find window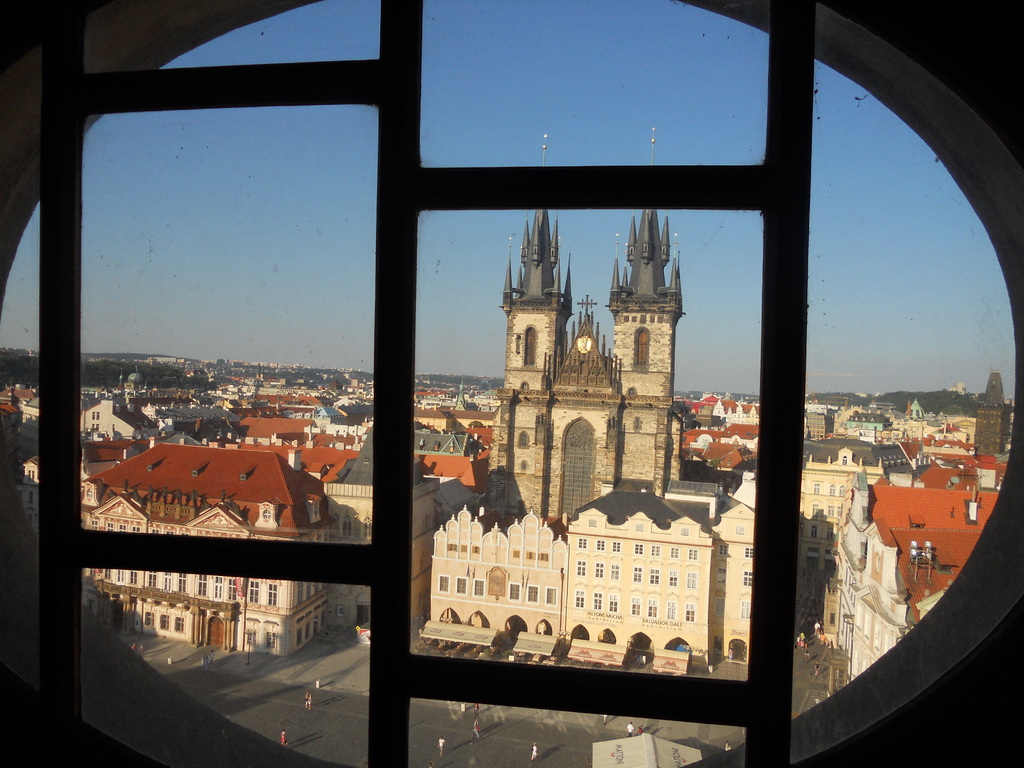
x1=247 y1=632 x2=257 y2=645
